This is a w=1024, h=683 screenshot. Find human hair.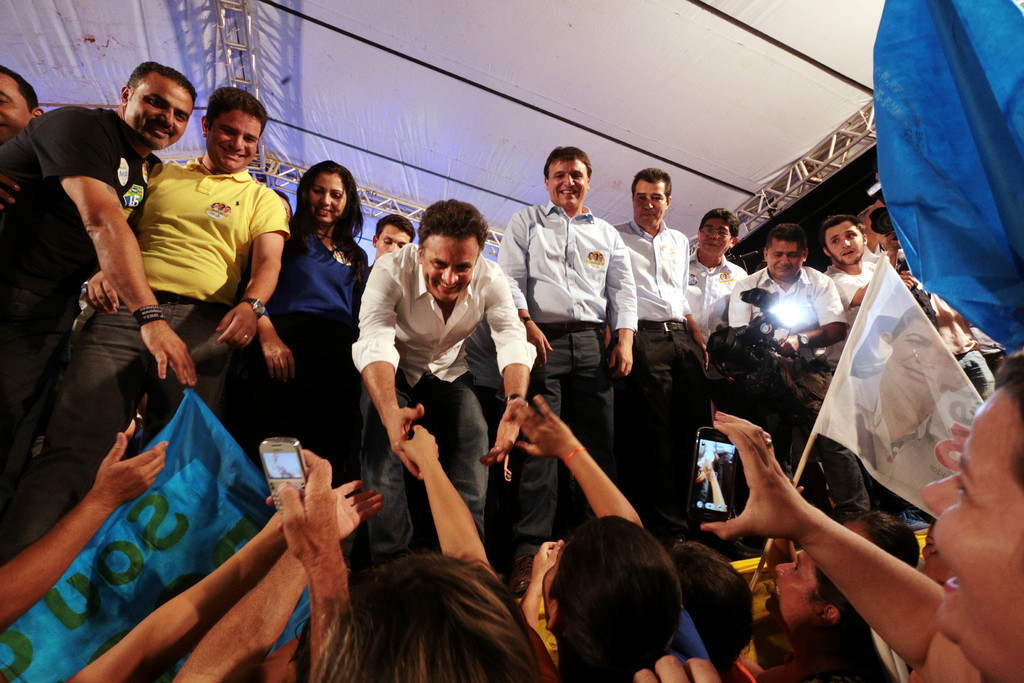
Bounding box: (520, 529, 685, 666).
